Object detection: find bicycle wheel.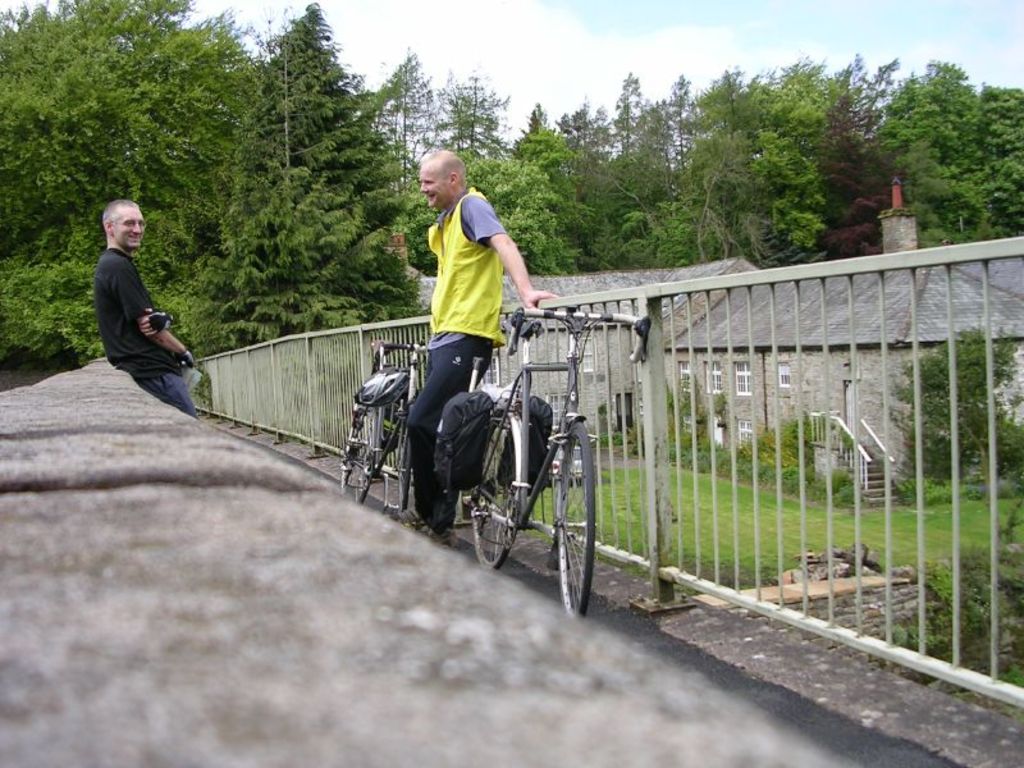
bbox=(556, 412, 600, 617).
